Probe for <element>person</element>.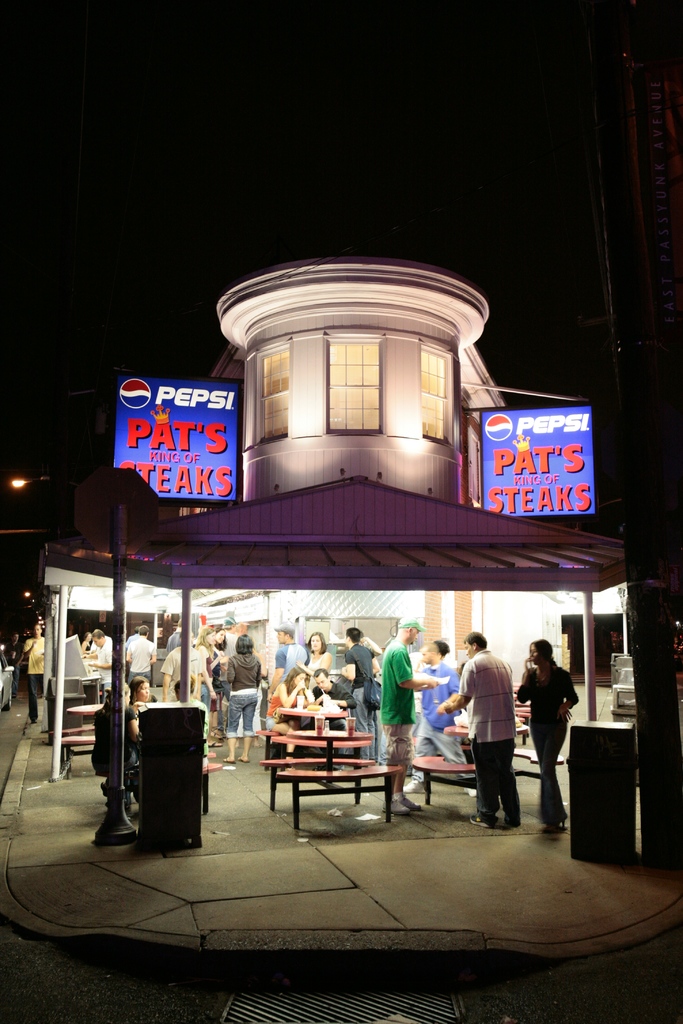
Probe result: box(404, 640, 447, 772).
